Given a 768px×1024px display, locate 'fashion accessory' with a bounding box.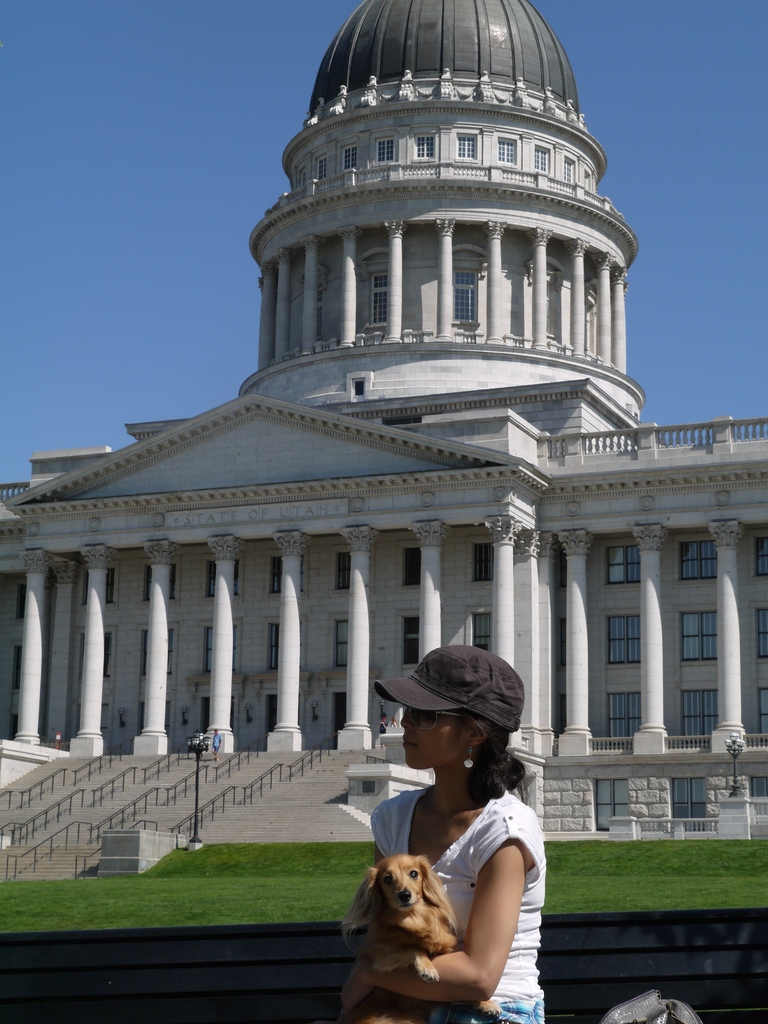
Located: 461/742/475/772.
